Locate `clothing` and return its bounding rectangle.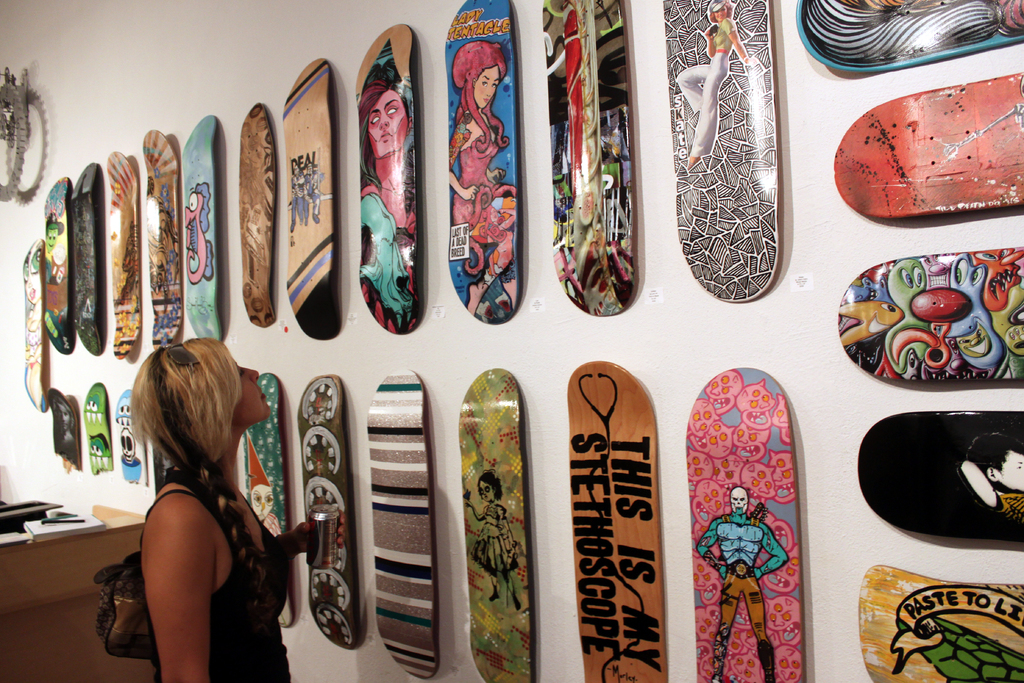
697,507,792,682.
